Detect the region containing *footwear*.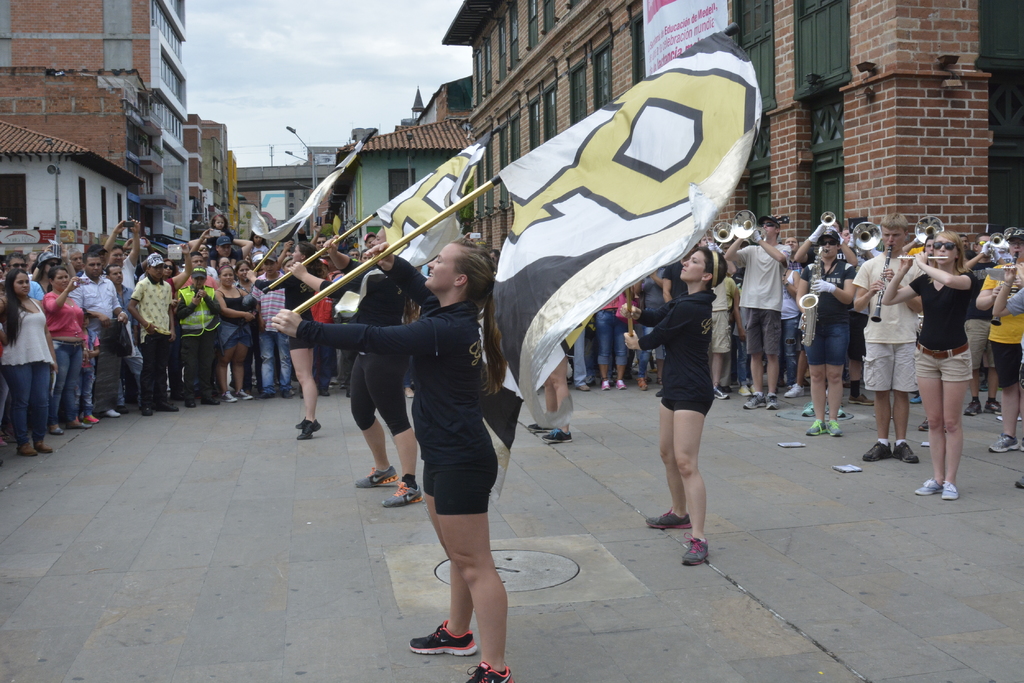
<bbox>294, 416, 321, 430</bbox>.
